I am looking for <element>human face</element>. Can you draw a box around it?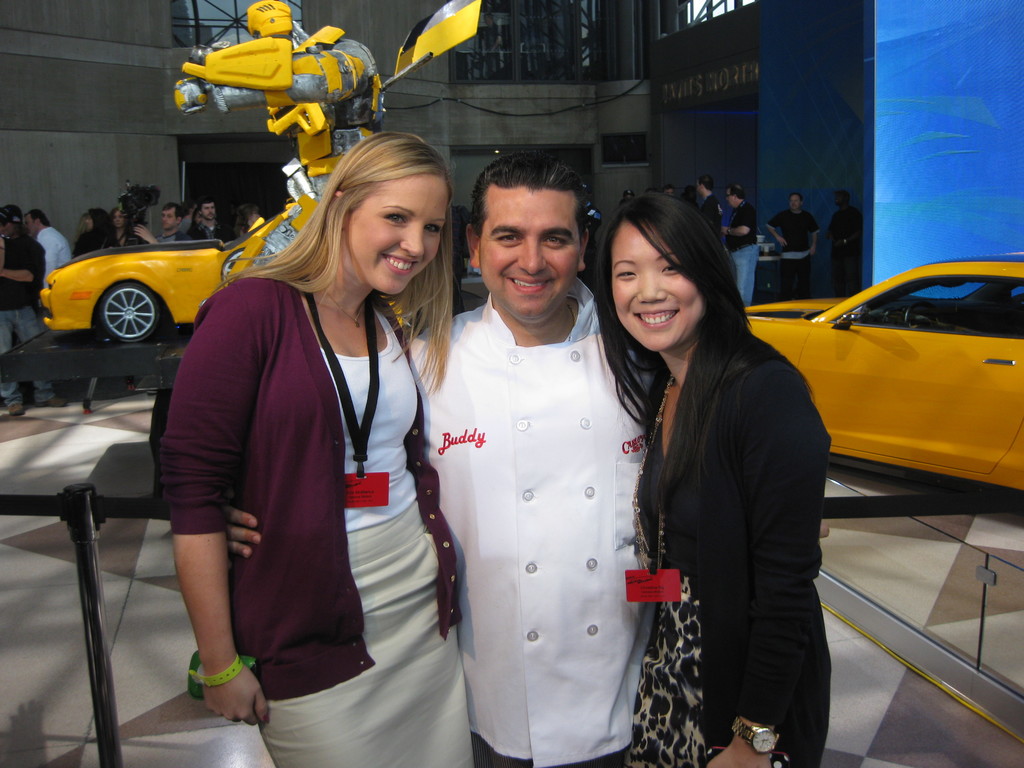
Sure, the bounding box is crop(86, 214, 94, 234).
